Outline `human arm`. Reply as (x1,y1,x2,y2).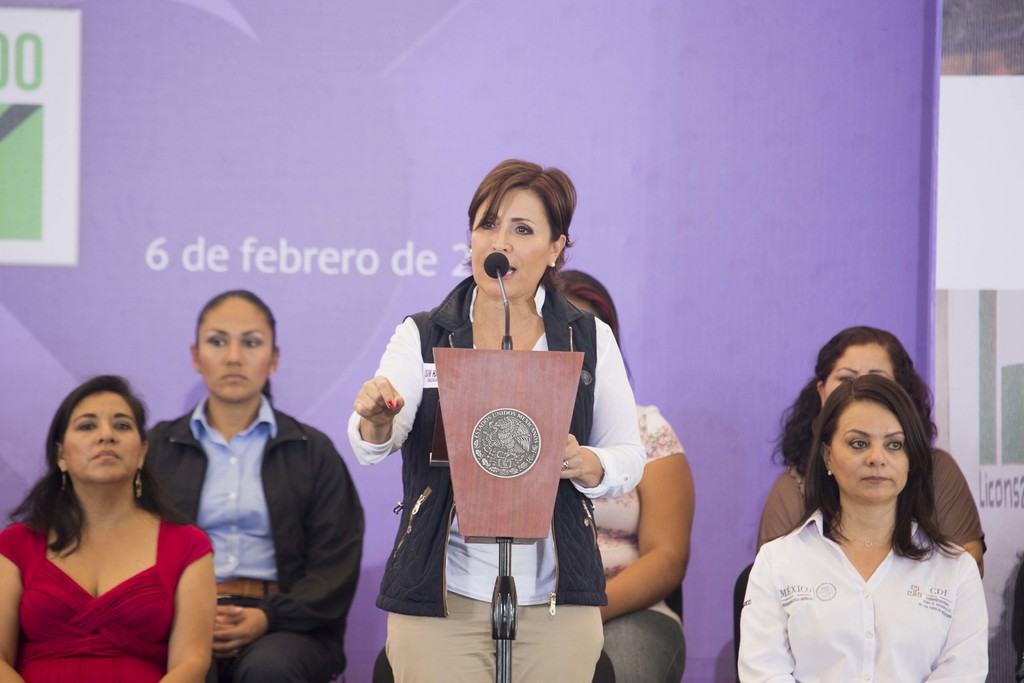
(216,607,244,648).
